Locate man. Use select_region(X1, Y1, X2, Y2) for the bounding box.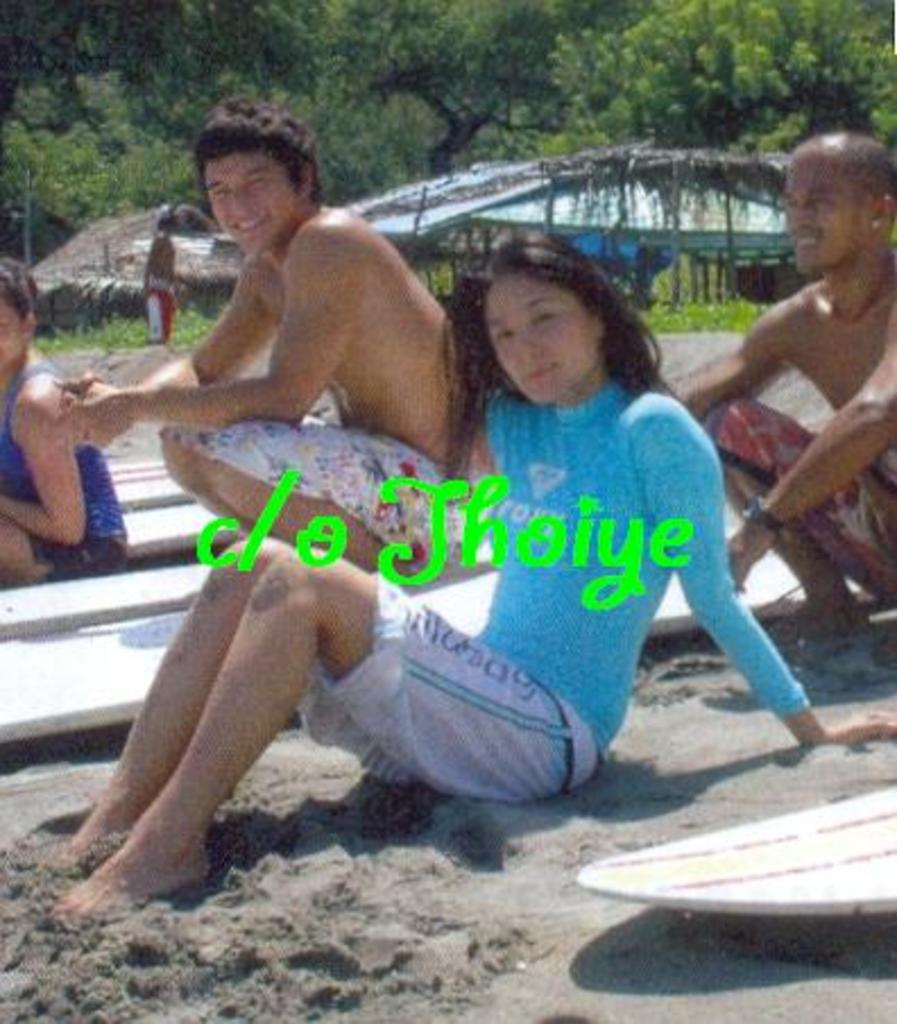
select_region(50, 100, 492, 569).
